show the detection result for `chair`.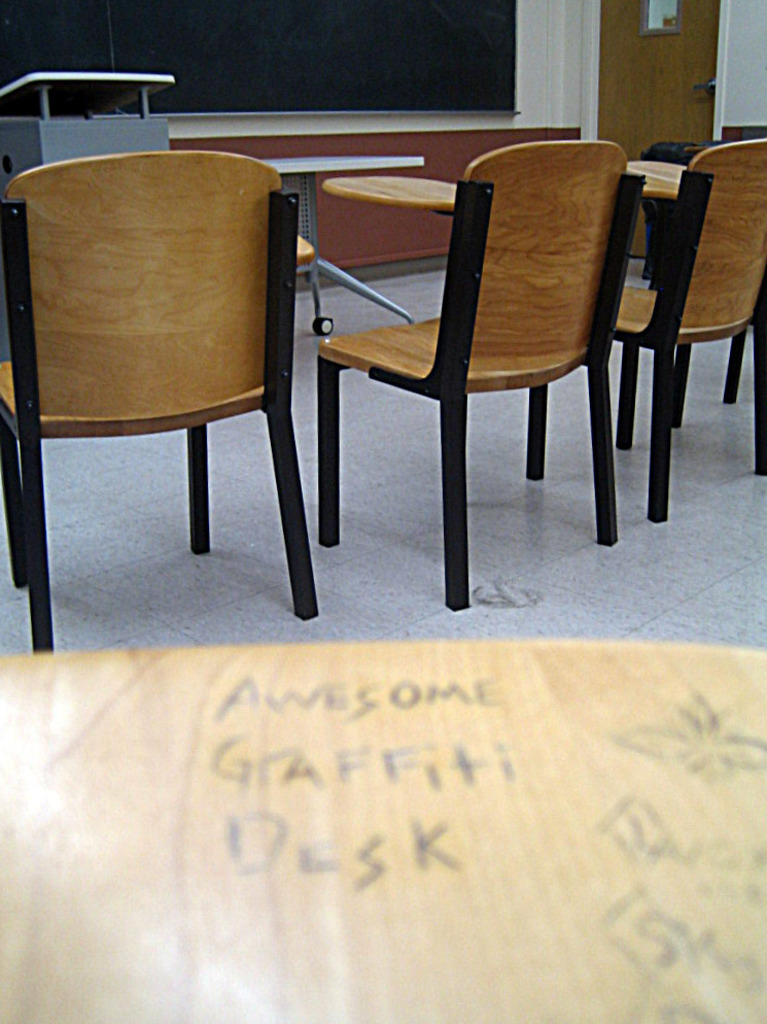
x1=0 y1=145 x2=322 y2=653.
